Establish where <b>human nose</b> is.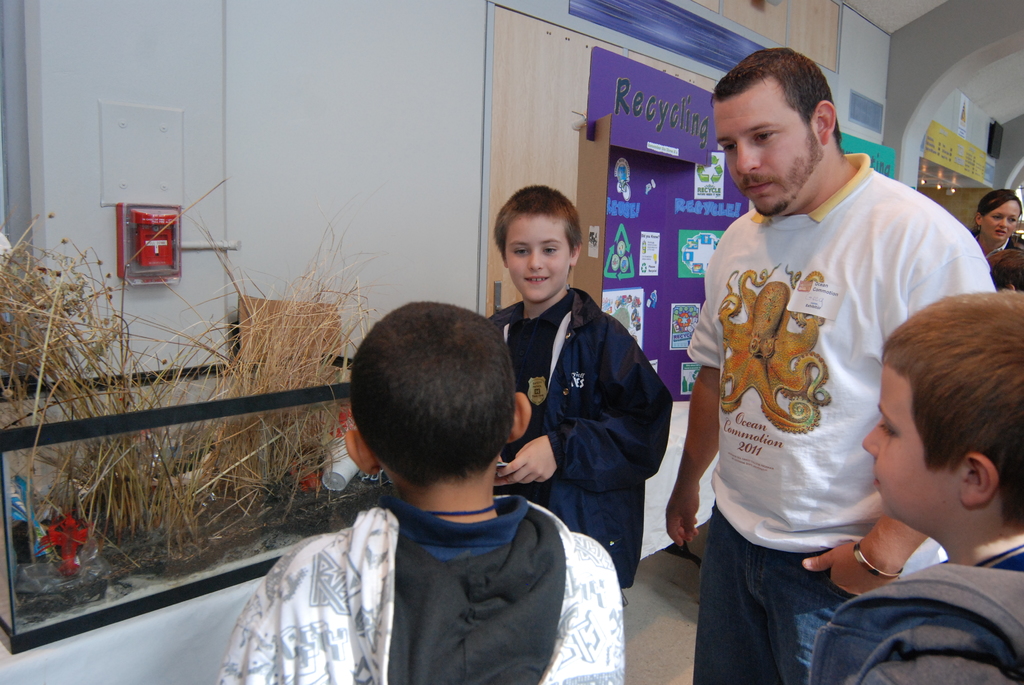
Established at <box>997,216,1006,229</box>.
